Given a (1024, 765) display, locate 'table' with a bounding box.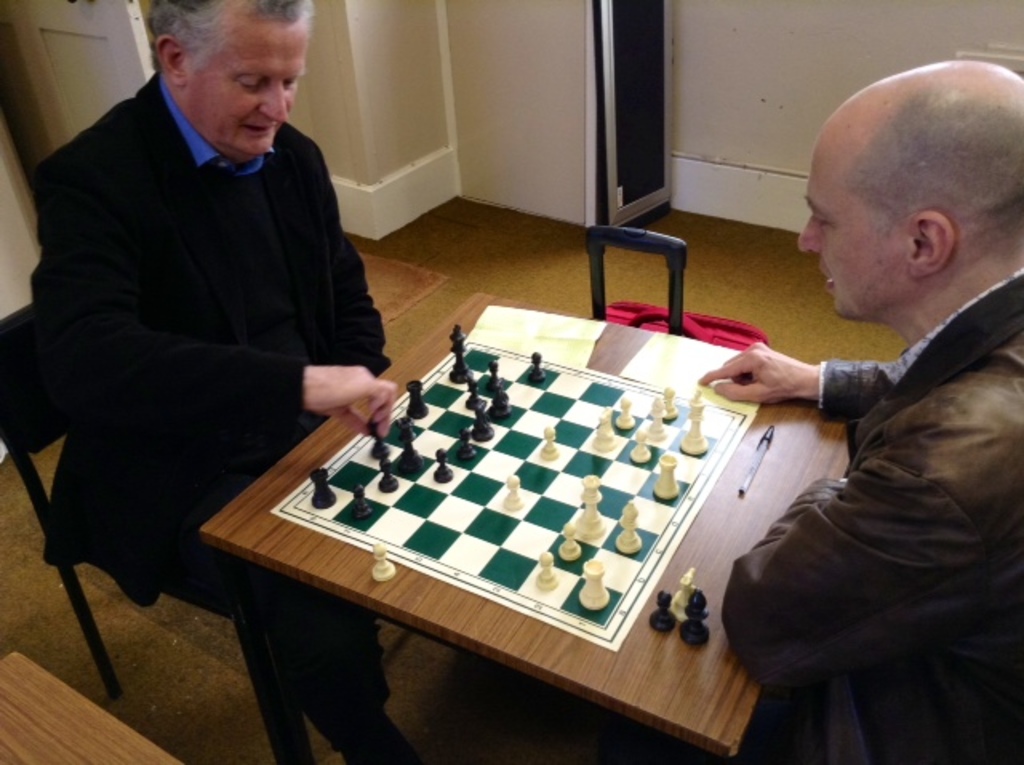
Located: detection(214, 264, 842, 752).
